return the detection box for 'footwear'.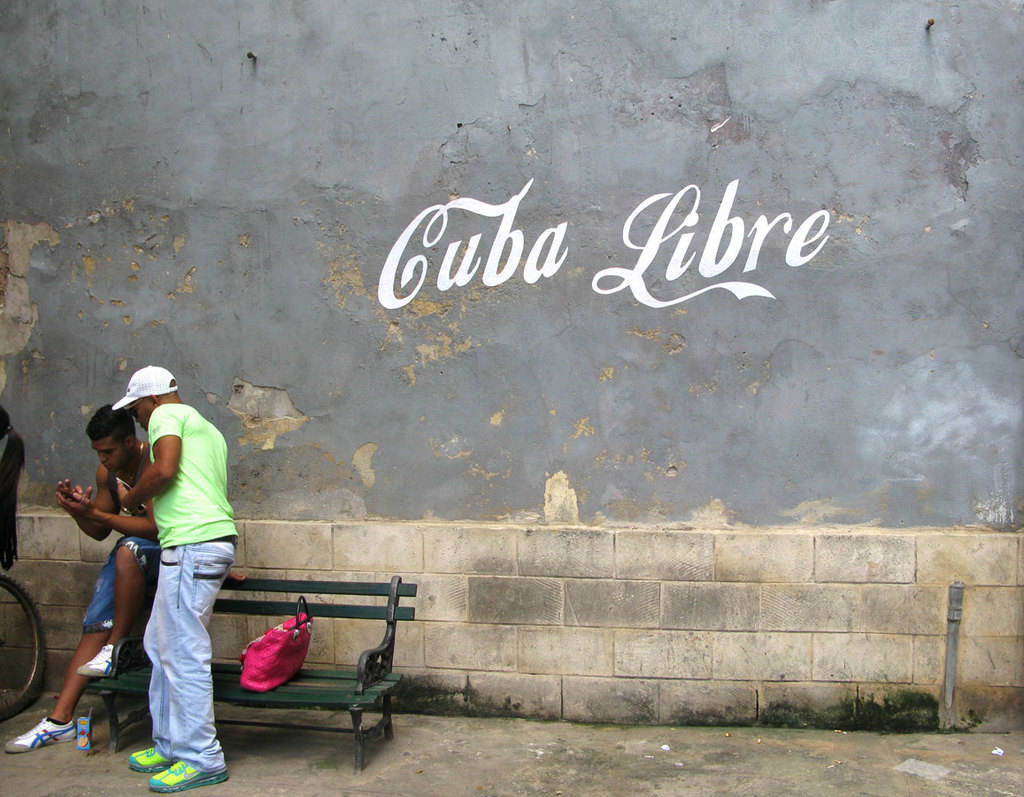
146:757:231:795.
